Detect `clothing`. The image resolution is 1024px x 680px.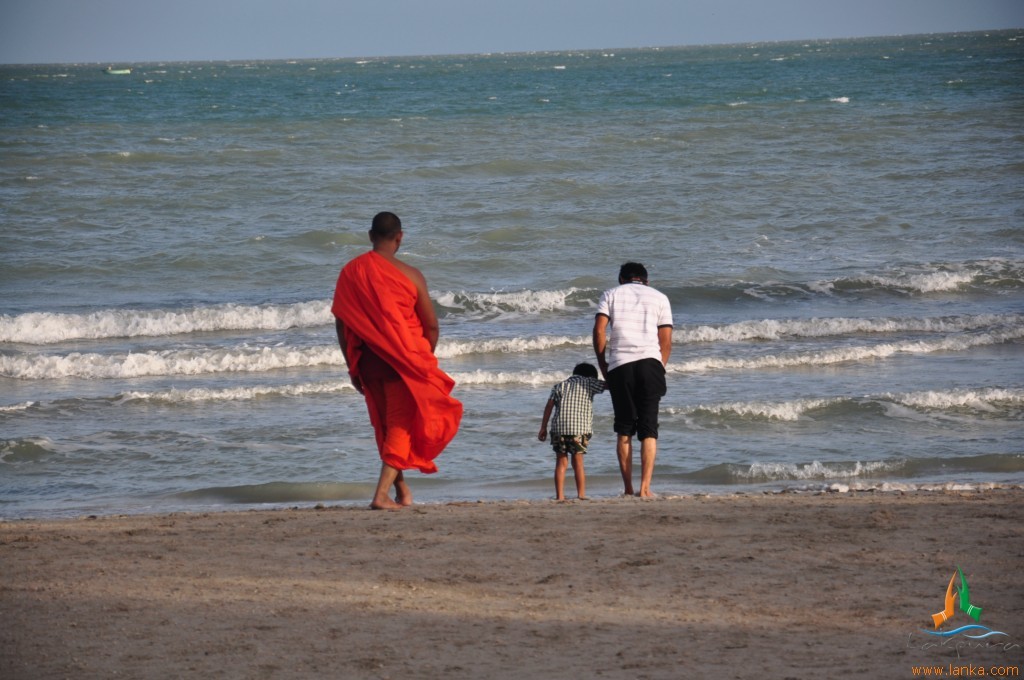
<region>550, 432, 591, 456</region>.
